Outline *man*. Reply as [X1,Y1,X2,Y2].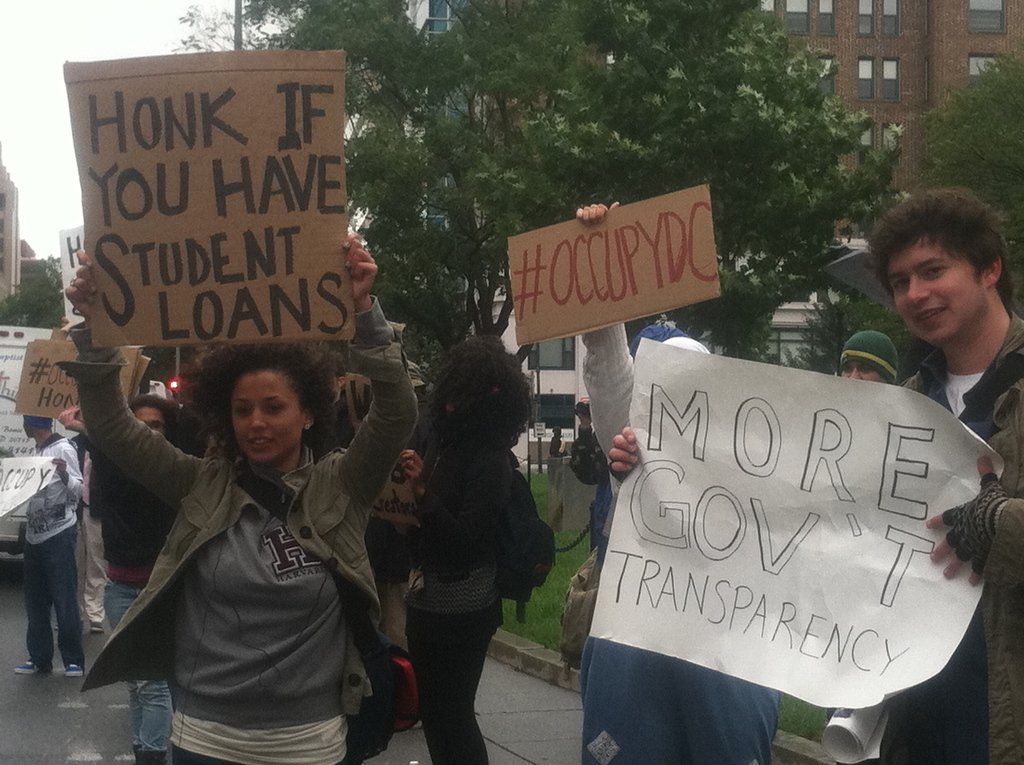
[18,410,92,683].
